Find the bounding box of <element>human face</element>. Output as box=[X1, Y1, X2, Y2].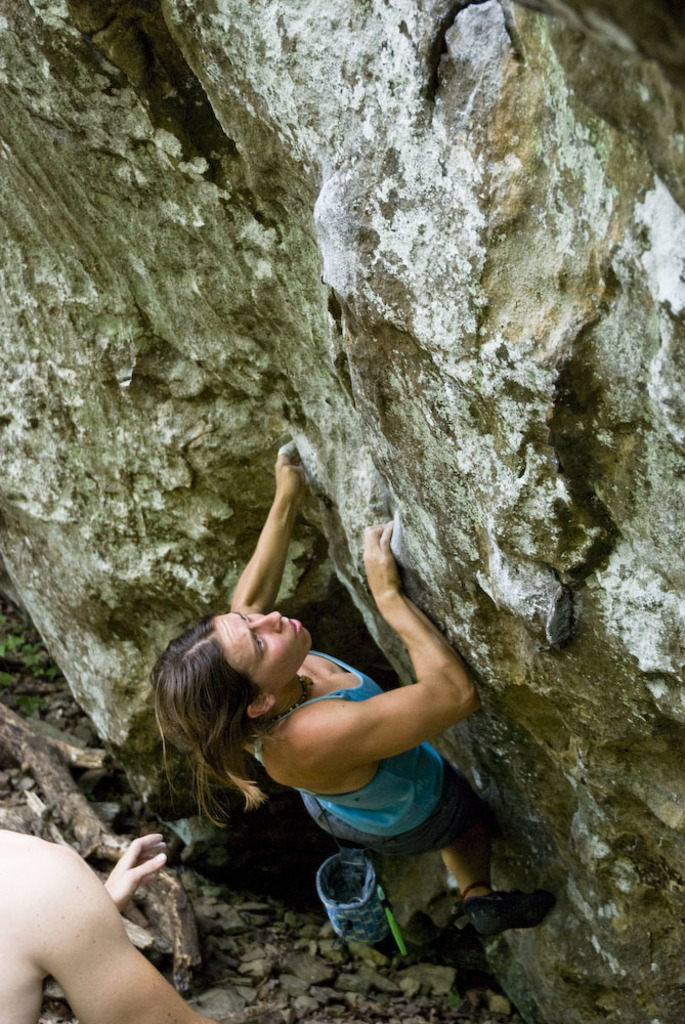
box=[215, 611, 314, 691].
